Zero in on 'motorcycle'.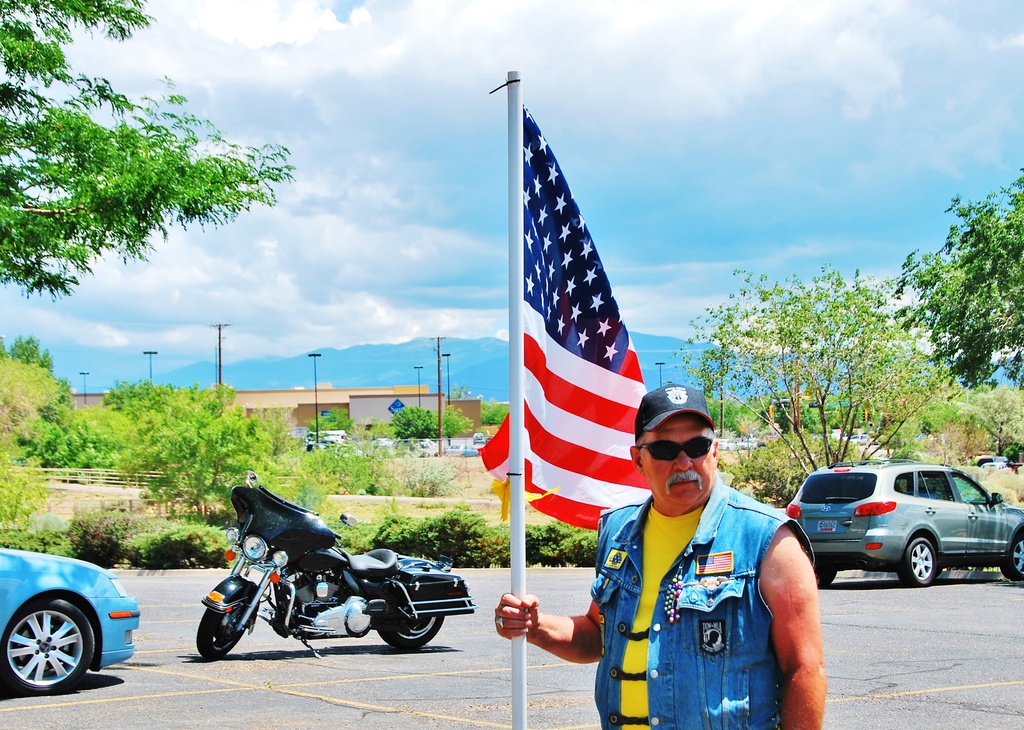
Zeroed in: <region>173, 492, 461, 666</region>.
